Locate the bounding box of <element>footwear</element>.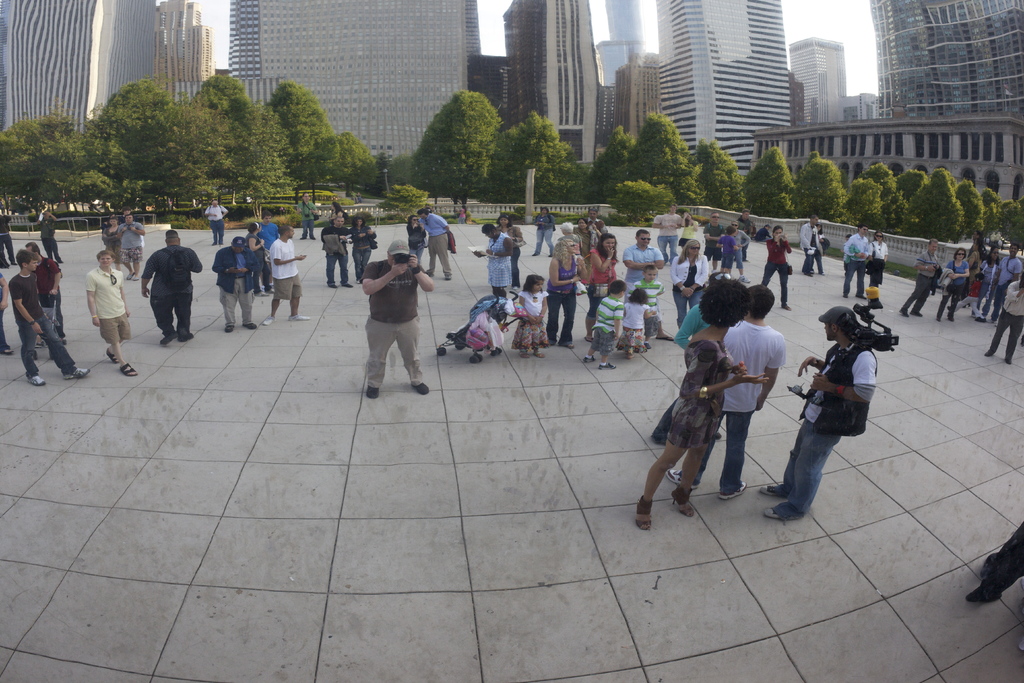
Bounding box: box=[762, 506, 797, 519].
